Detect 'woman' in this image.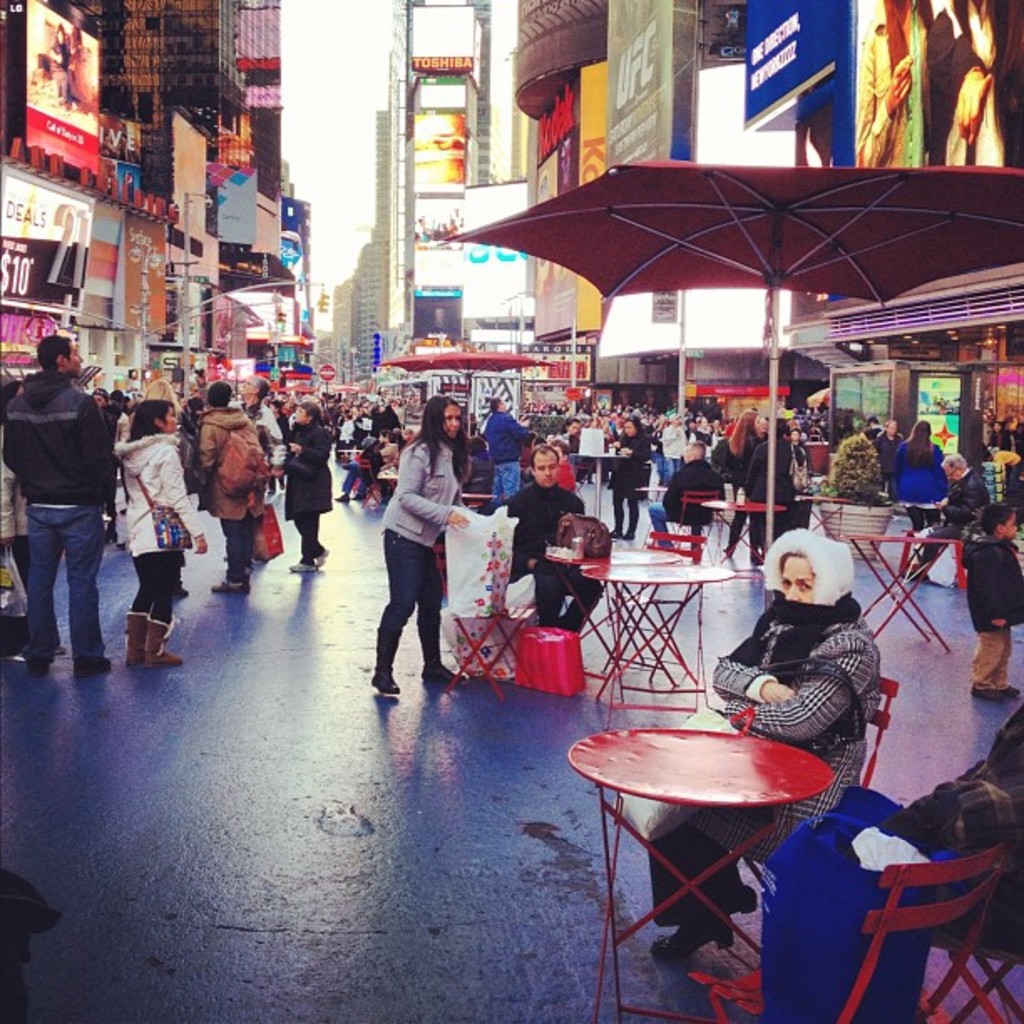
Detection: (left=601, top=415, right=651, bottom=539).
